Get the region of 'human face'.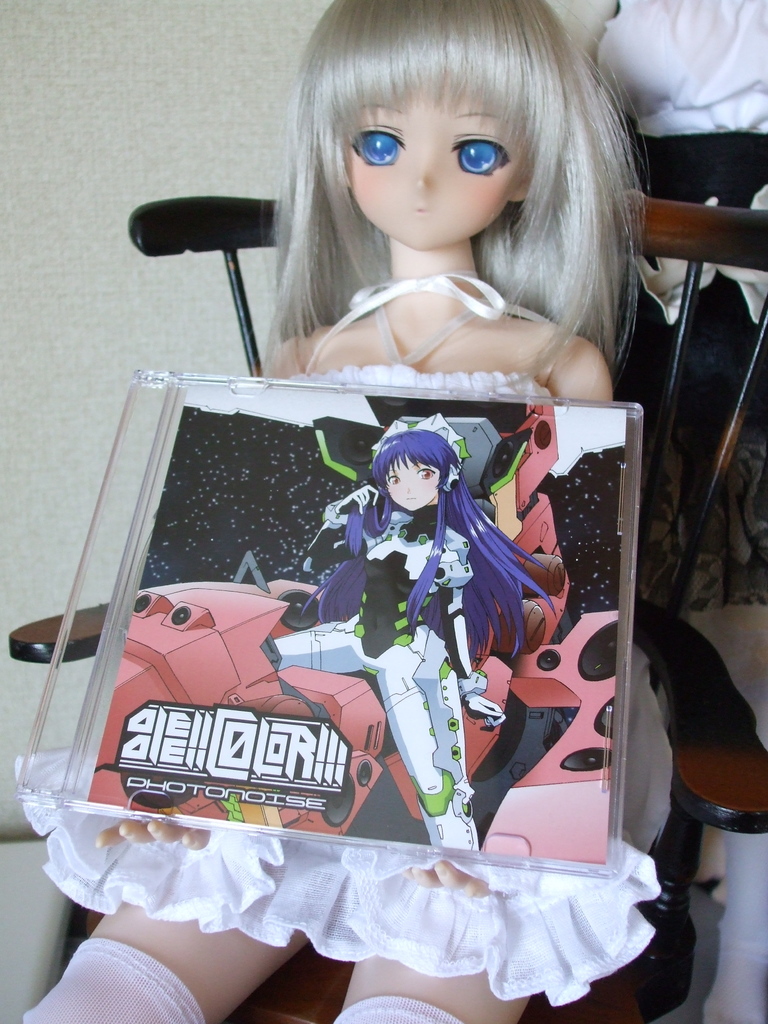
x1=345 y1=95 x2=518 y2=252.
